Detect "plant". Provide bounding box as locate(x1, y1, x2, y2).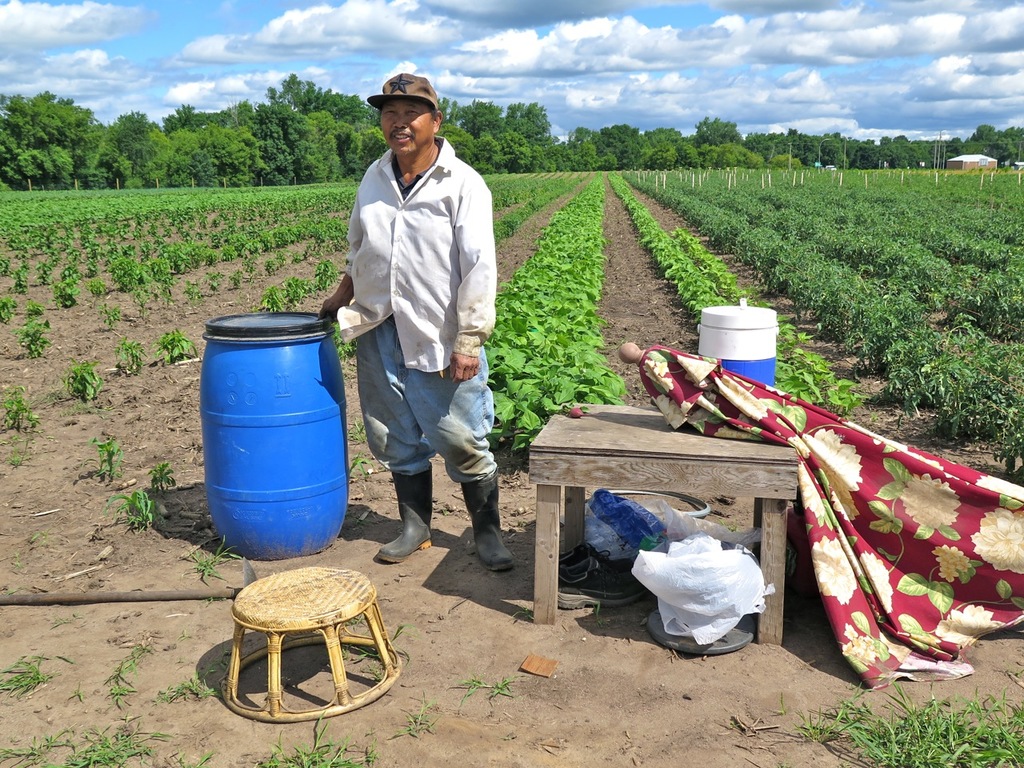
locate(192, 536, 250, 598).
